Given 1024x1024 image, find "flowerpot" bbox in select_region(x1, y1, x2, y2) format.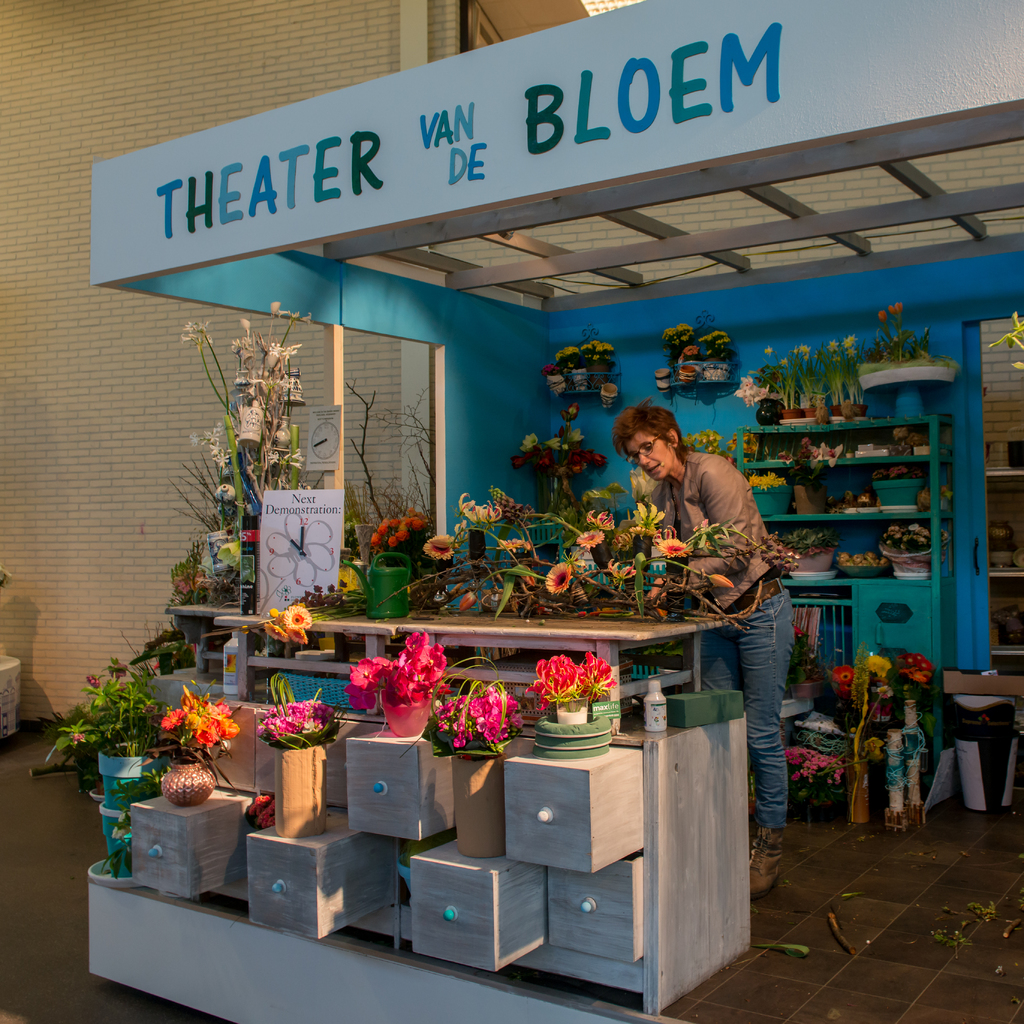
select_region(99, 806, 134, 881).
